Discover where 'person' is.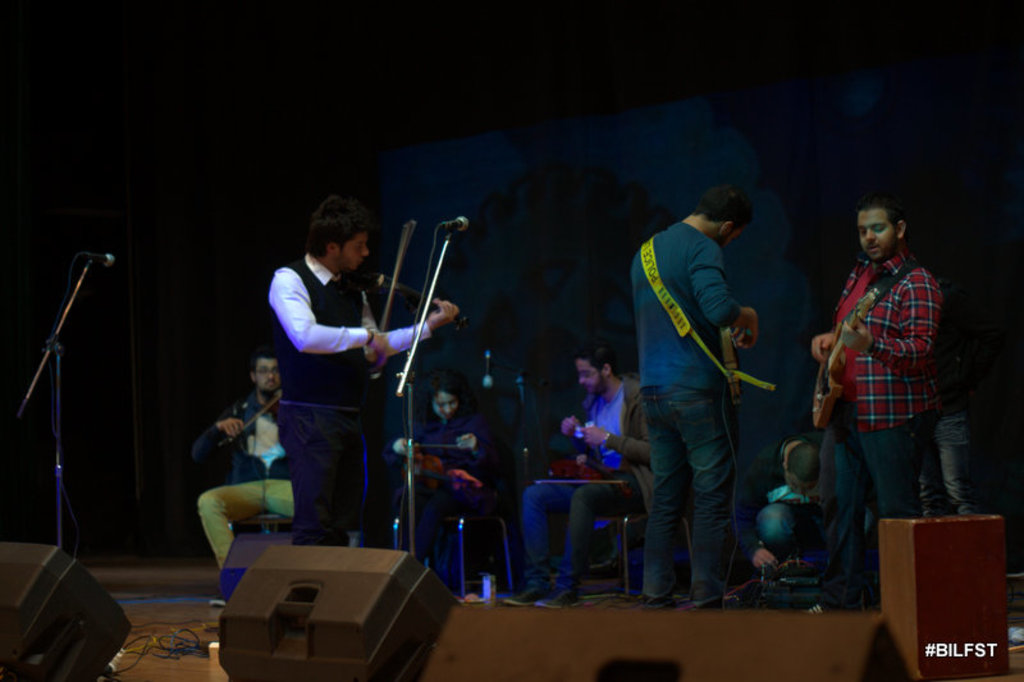
Discovered at left=915, top=289, right=980, bottom=516.
